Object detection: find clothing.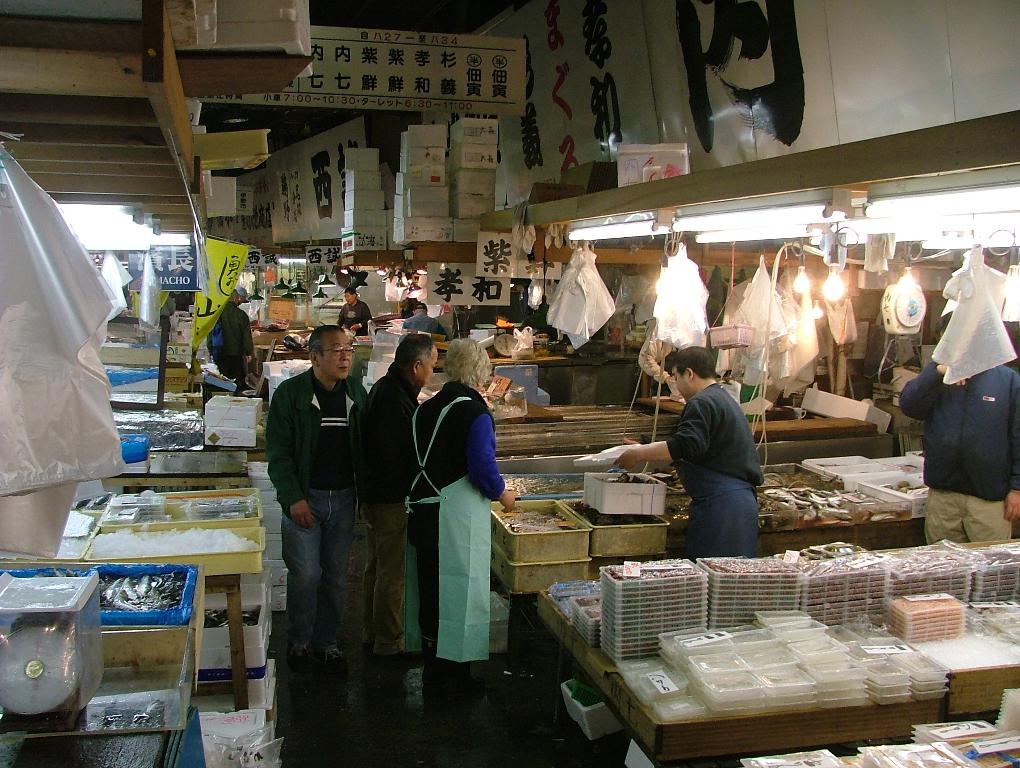
667:382:765:561.
